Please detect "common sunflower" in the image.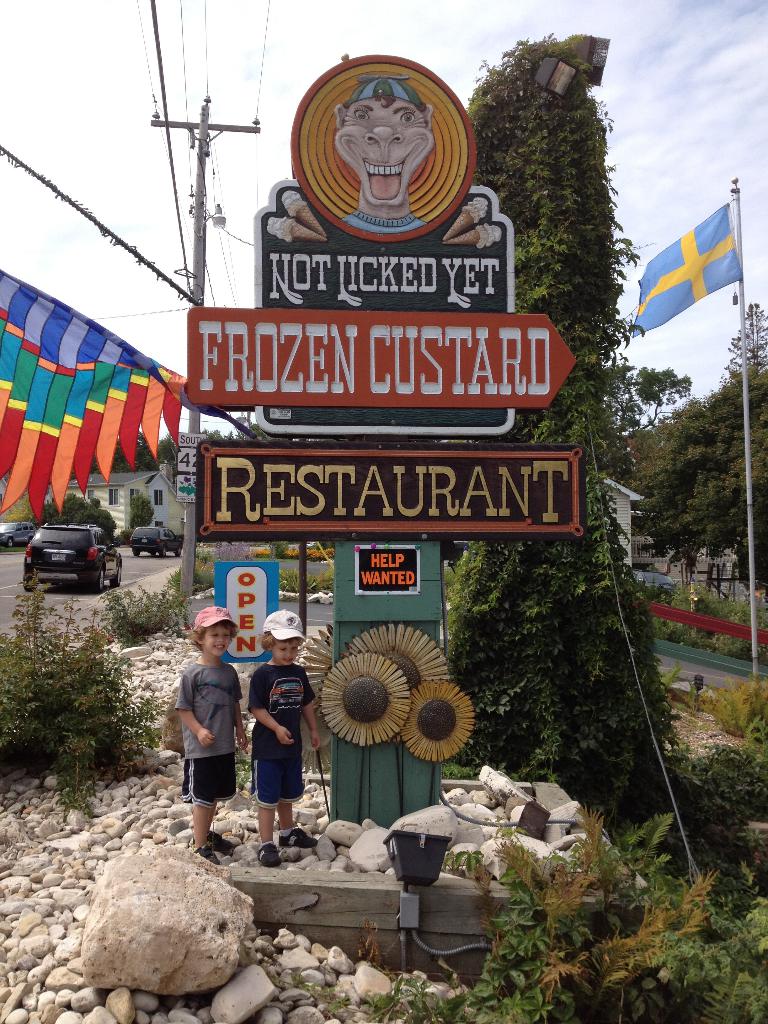
BBox(409, 687, 481, 762).
